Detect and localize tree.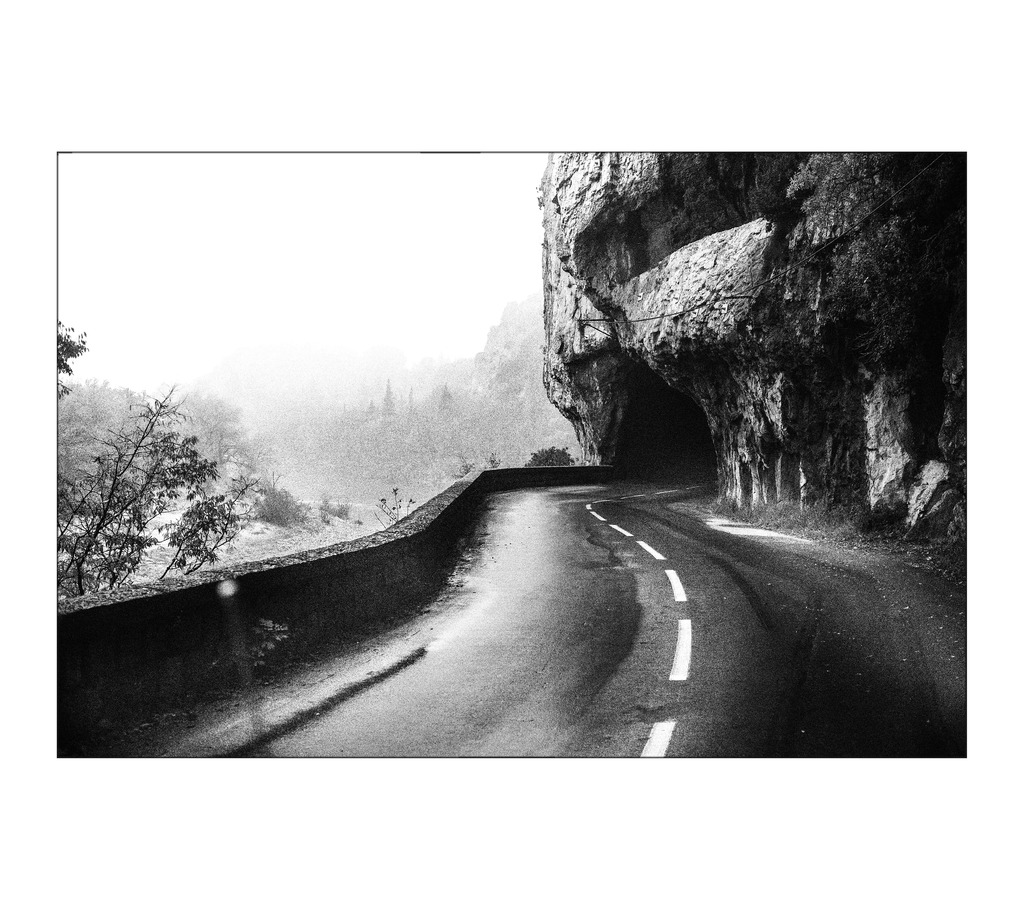
Localized at 380, 372, 394, 422.
